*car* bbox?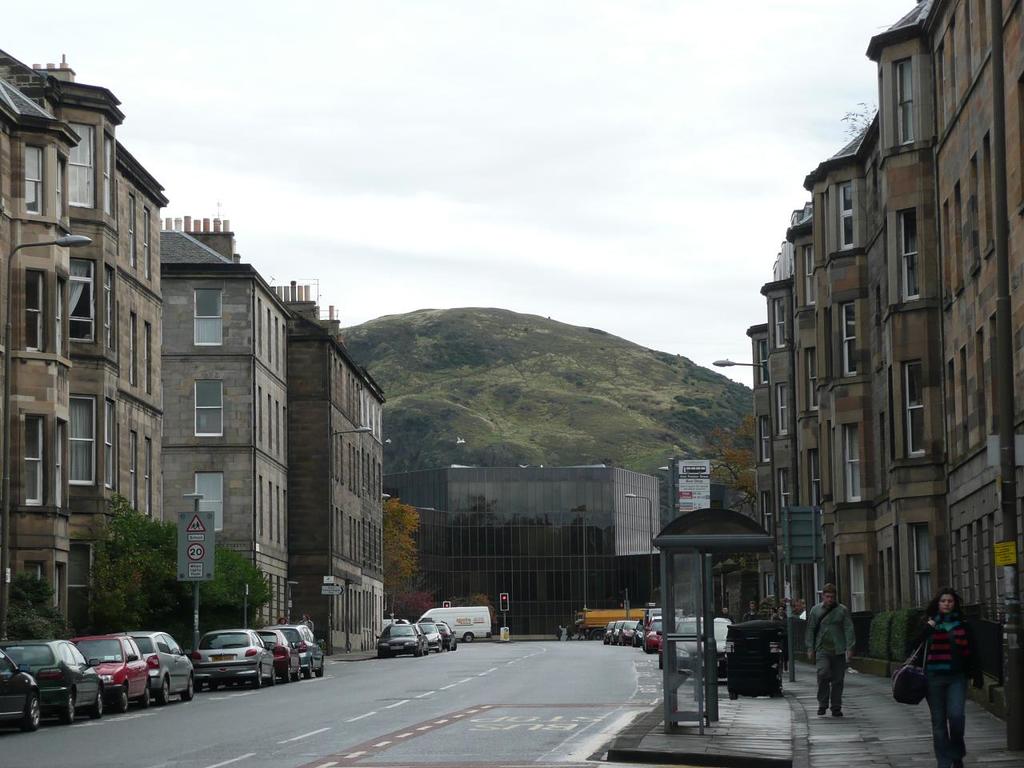
detection(369, 612, 426, 656)
